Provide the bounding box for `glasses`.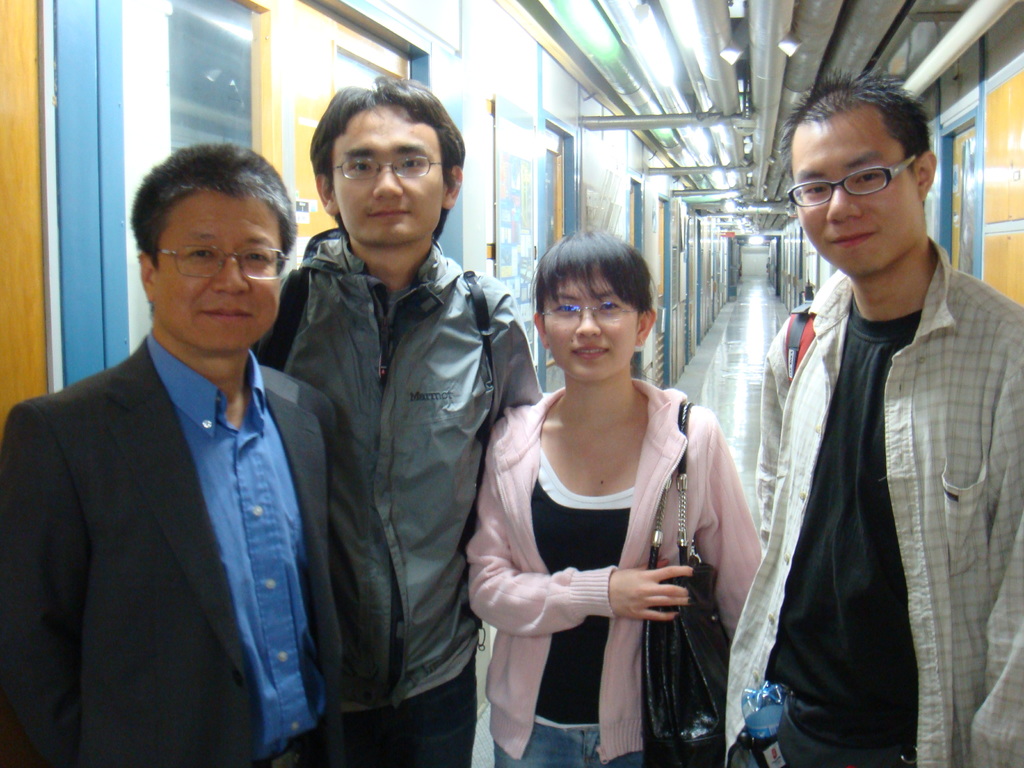
(157,241,293,278).
